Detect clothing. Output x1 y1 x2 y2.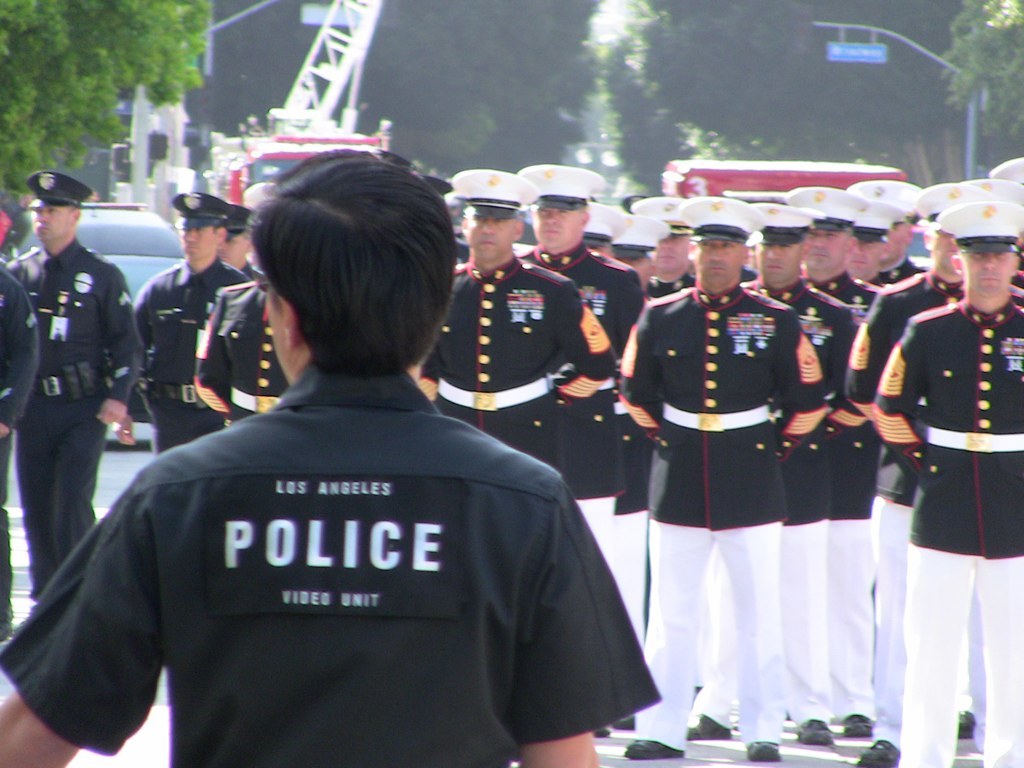
525 251 660 562.
